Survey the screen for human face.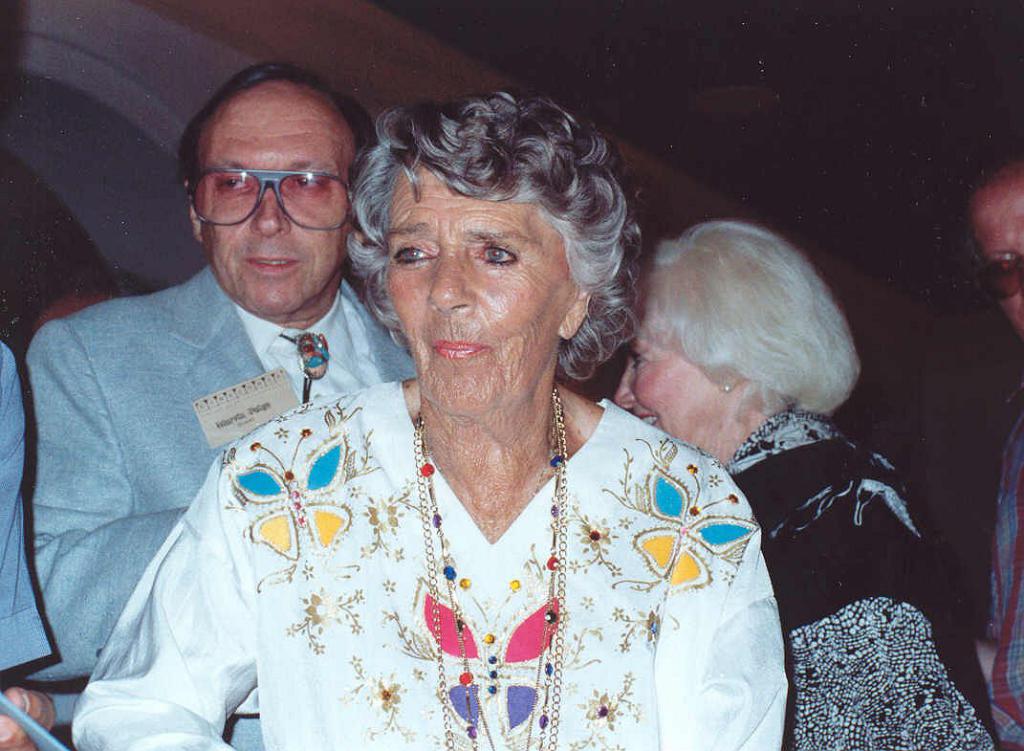
Survey found: box=[614, 329, 722, 449].
